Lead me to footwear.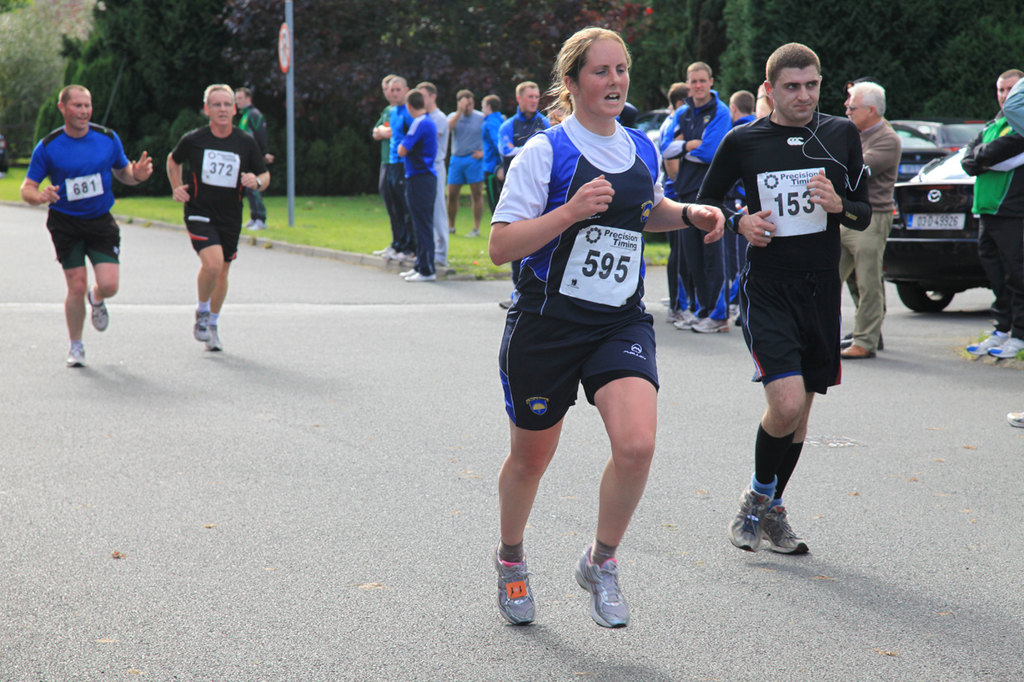
Lead to 966 328 1009 357.
